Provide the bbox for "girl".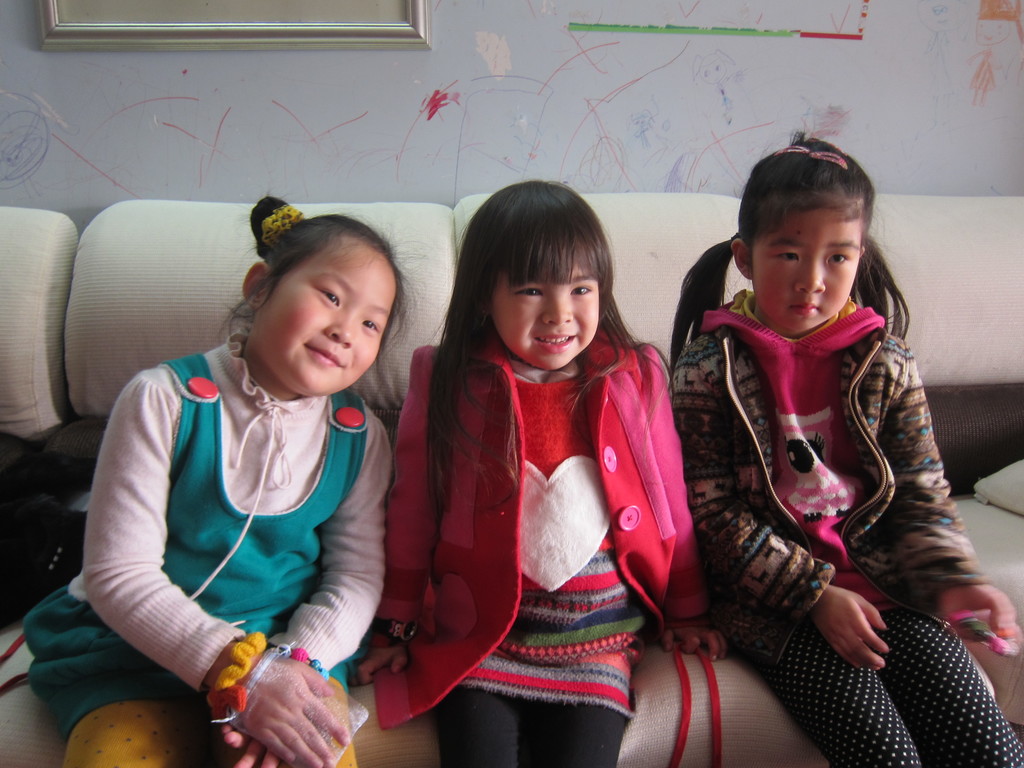
22/188/403/767.
